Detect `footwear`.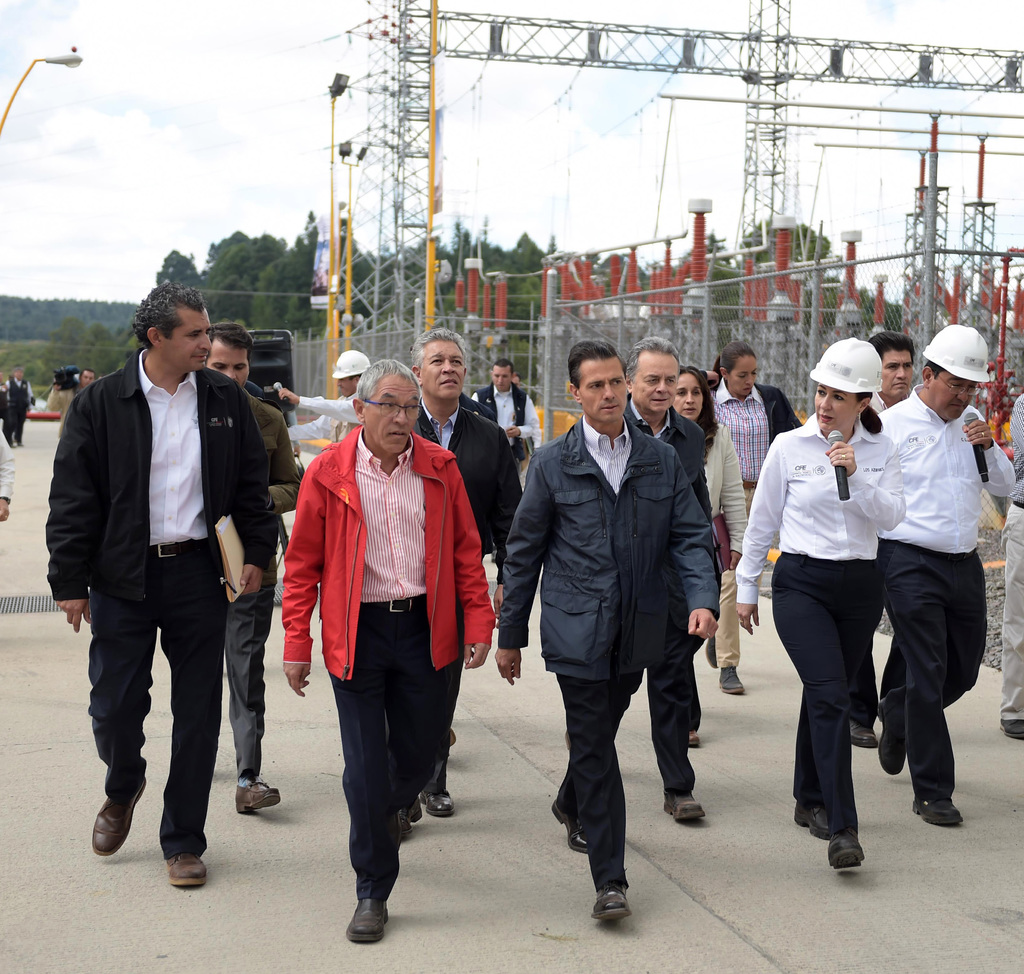
Detected at Rect(719, 664, 749, 694).
